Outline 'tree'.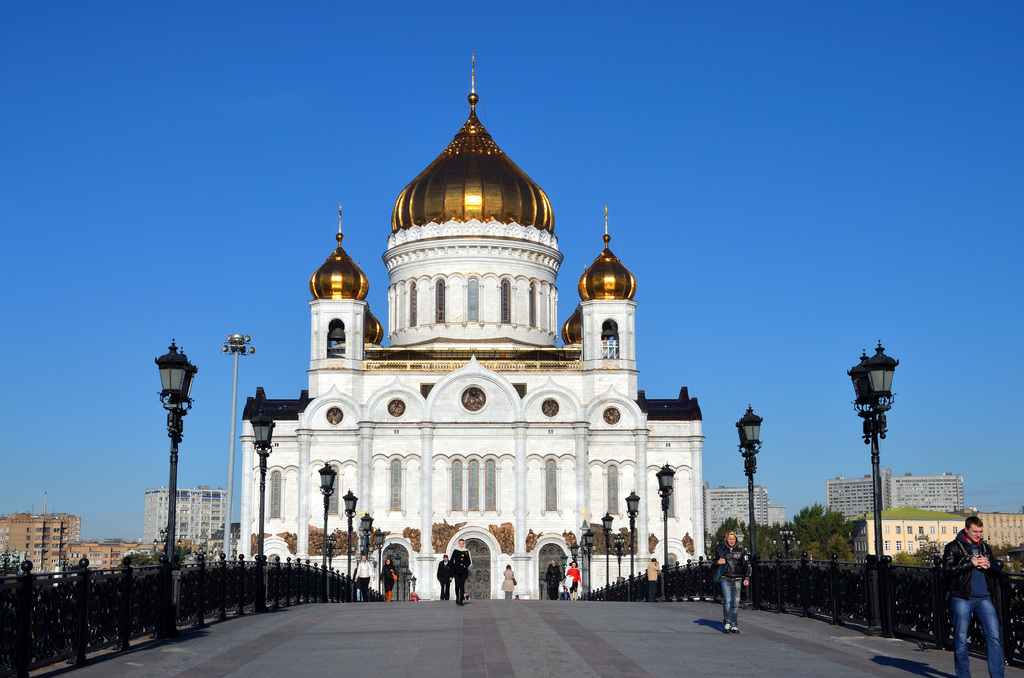
Outline: <region>577, 520, 658, 561</region>.
